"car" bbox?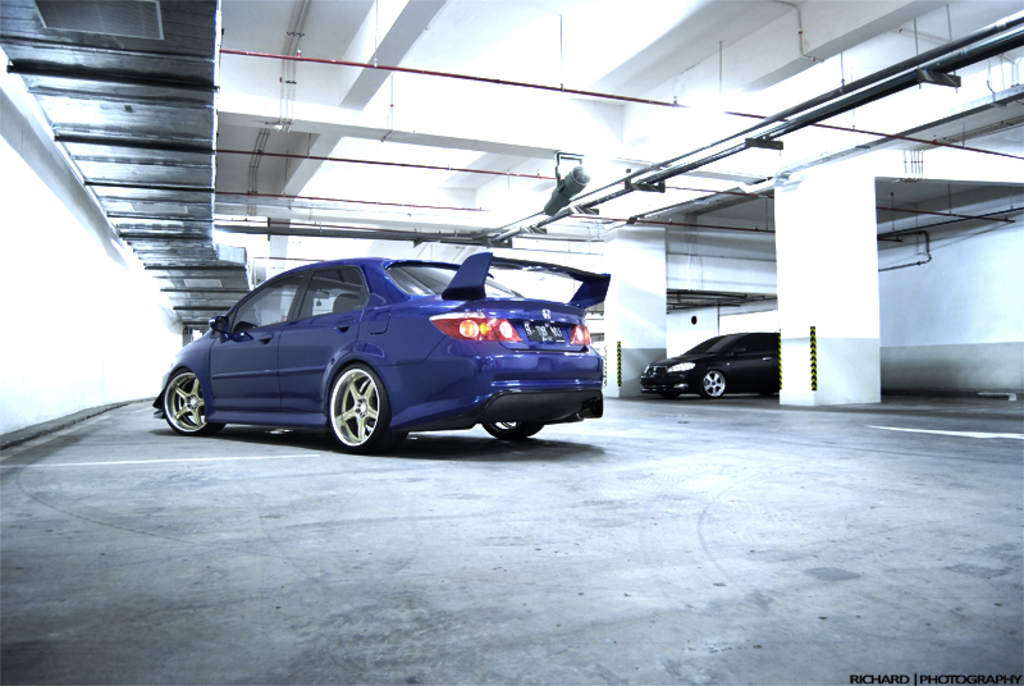
<box>639,331,781,401</box>
